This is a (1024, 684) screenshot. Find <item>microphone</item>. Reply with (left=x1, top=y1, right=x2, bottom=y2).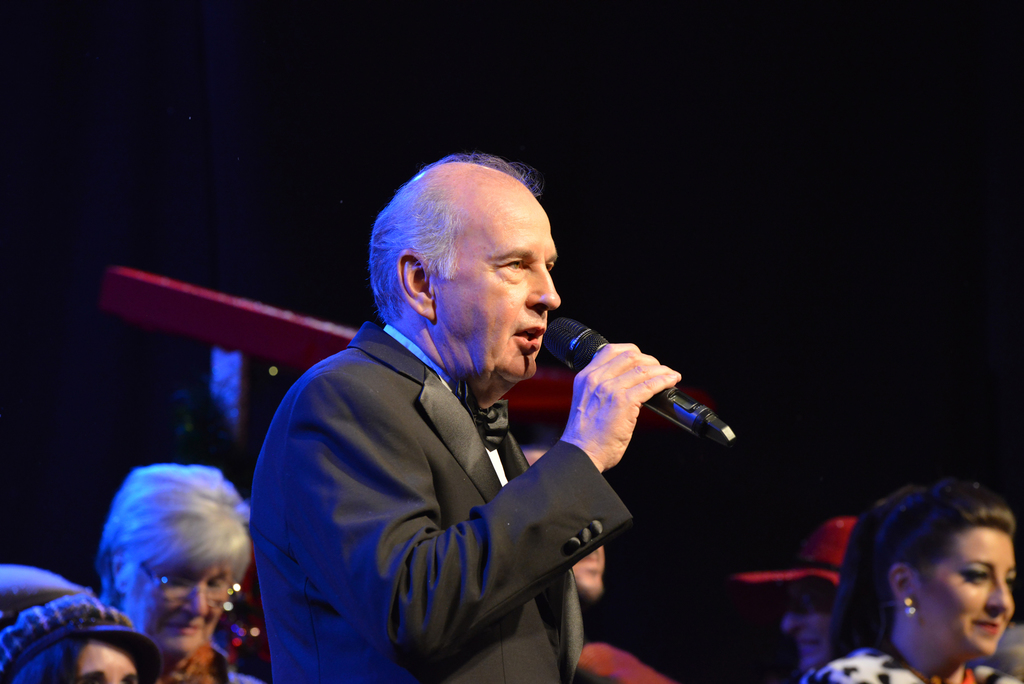
(left=536, top=306, right=737, bottom=451).
